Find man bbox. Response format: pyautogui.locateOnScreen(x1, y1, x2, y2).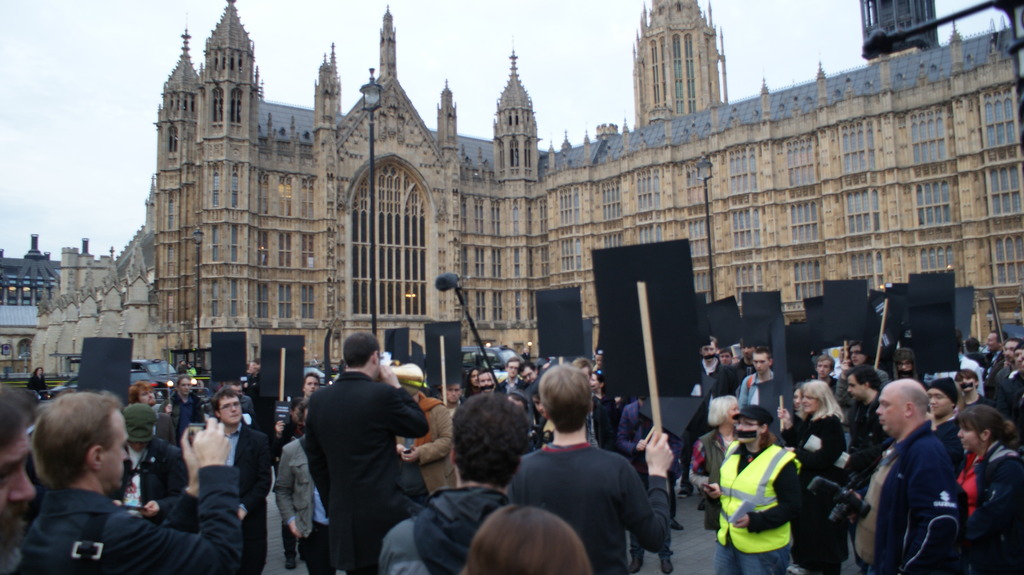
pyautogui.locateOnScreen(715, 347, 739, 365).
